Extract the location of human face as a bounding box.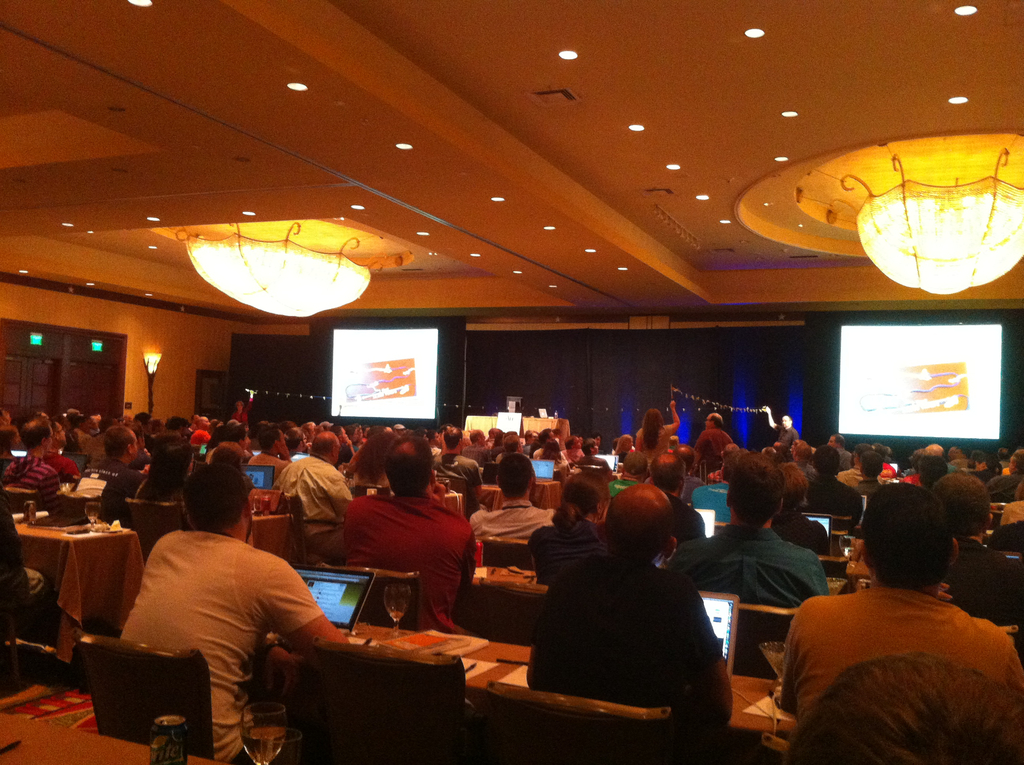
<region>708, 417, 710, 424</region>.
